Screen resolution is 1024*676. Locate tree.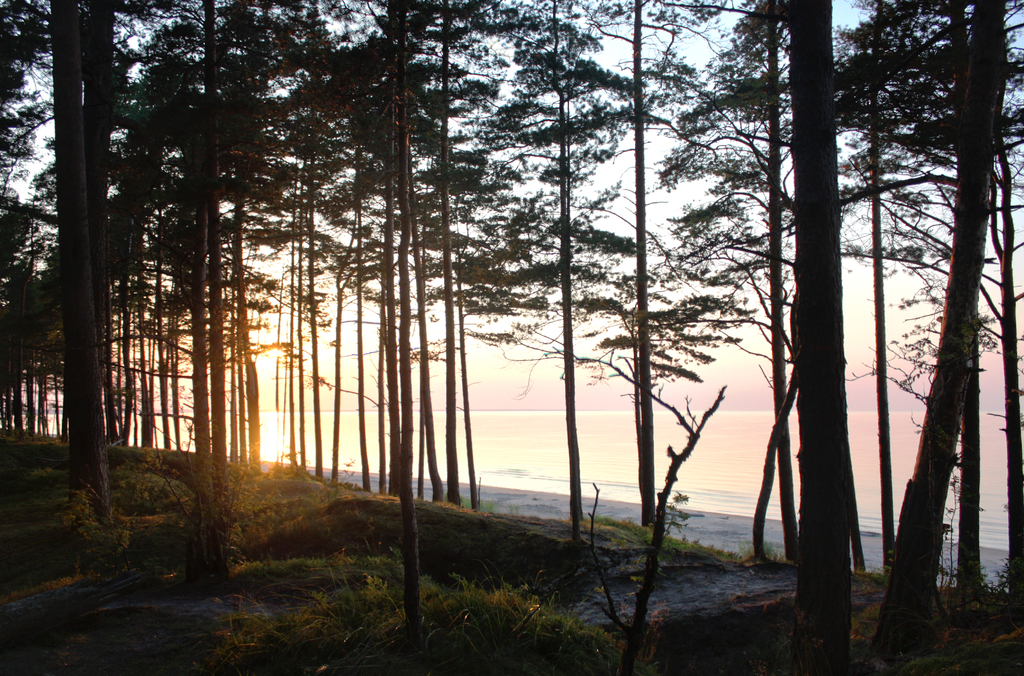
crop(396, 0, 430, 675).
